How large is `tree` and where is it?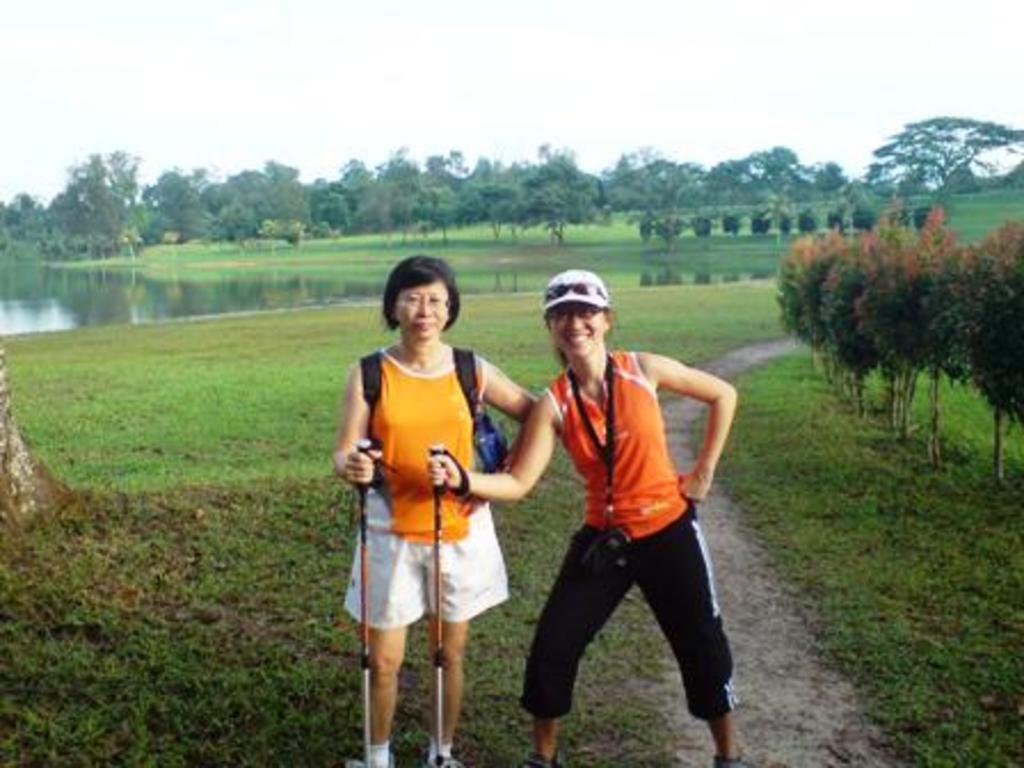
Bounding box: [64,142,162,256].
